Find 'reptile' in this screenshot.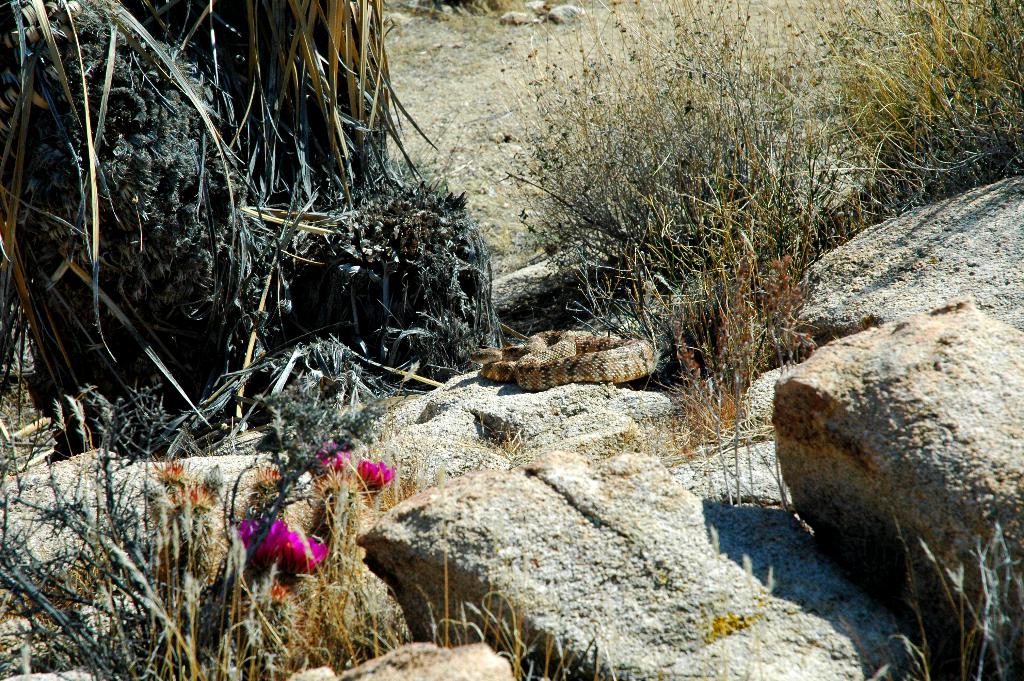
The bounding box for 'reptile' is [left=465, top=322, right=656, bottom=394].
